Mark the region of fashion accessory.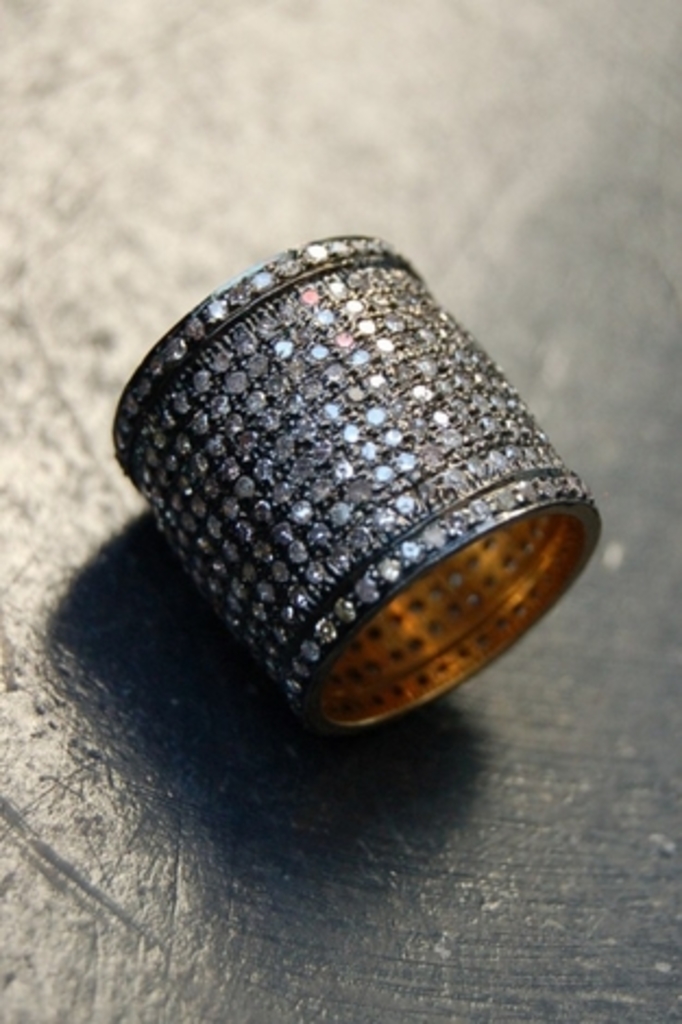
Region: BBox(109, 235, 601, 734).
